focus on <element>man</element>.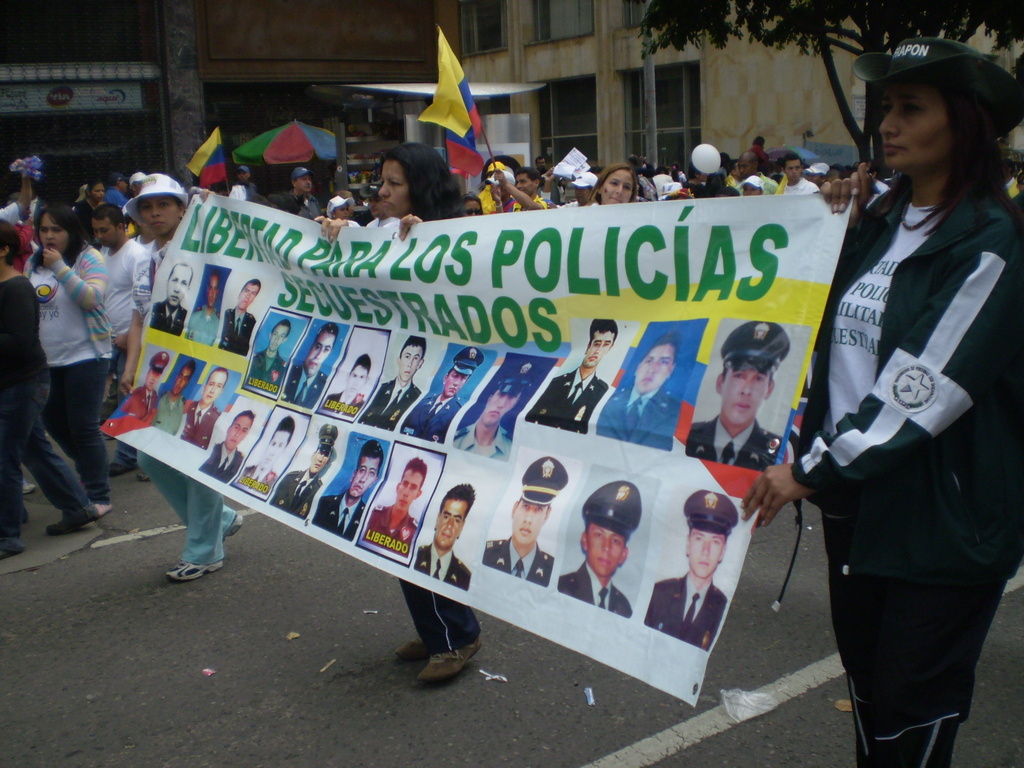
Focused at 93,202,140,486.
